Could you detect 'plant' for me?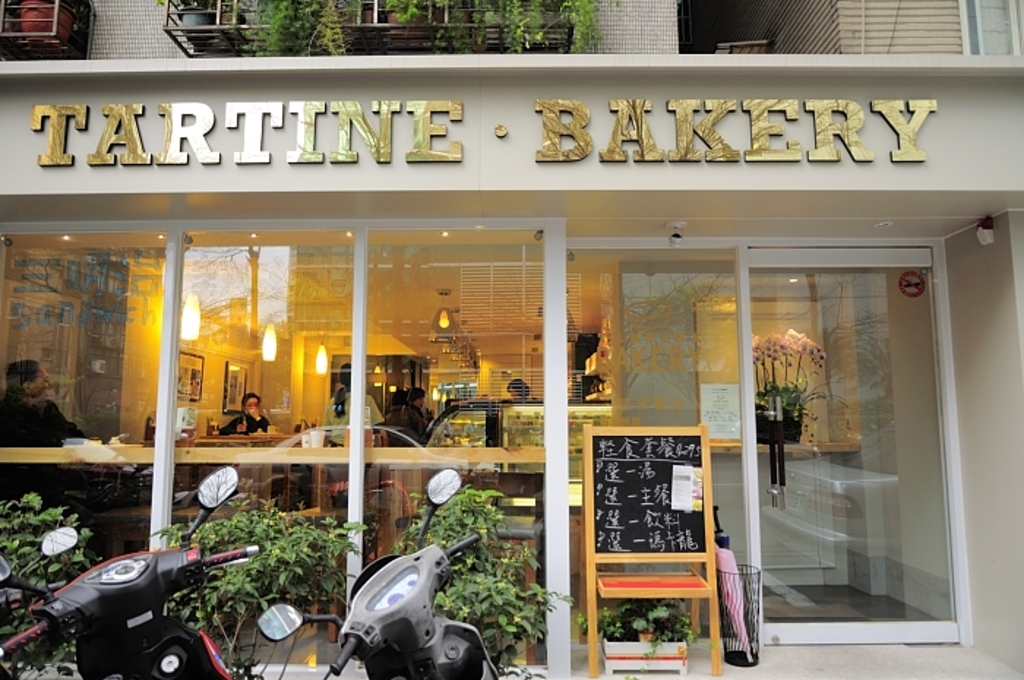
Detection result: box(0, 484, 98, 595).
